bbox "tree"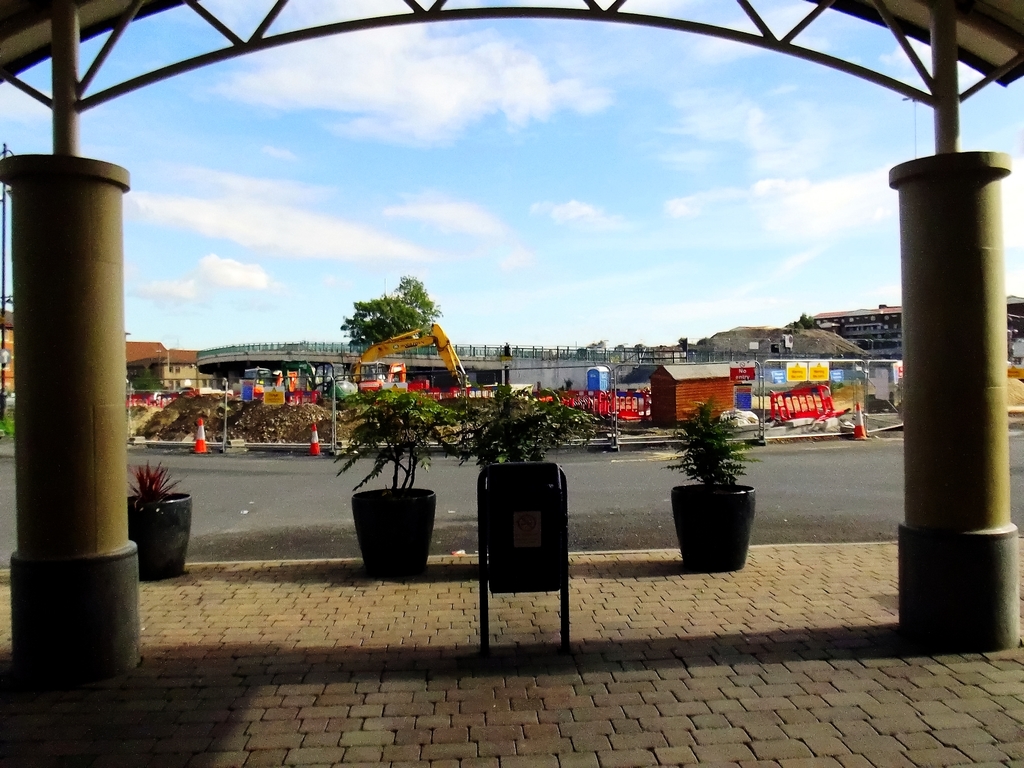
detection(791, 312, 811, 331)
